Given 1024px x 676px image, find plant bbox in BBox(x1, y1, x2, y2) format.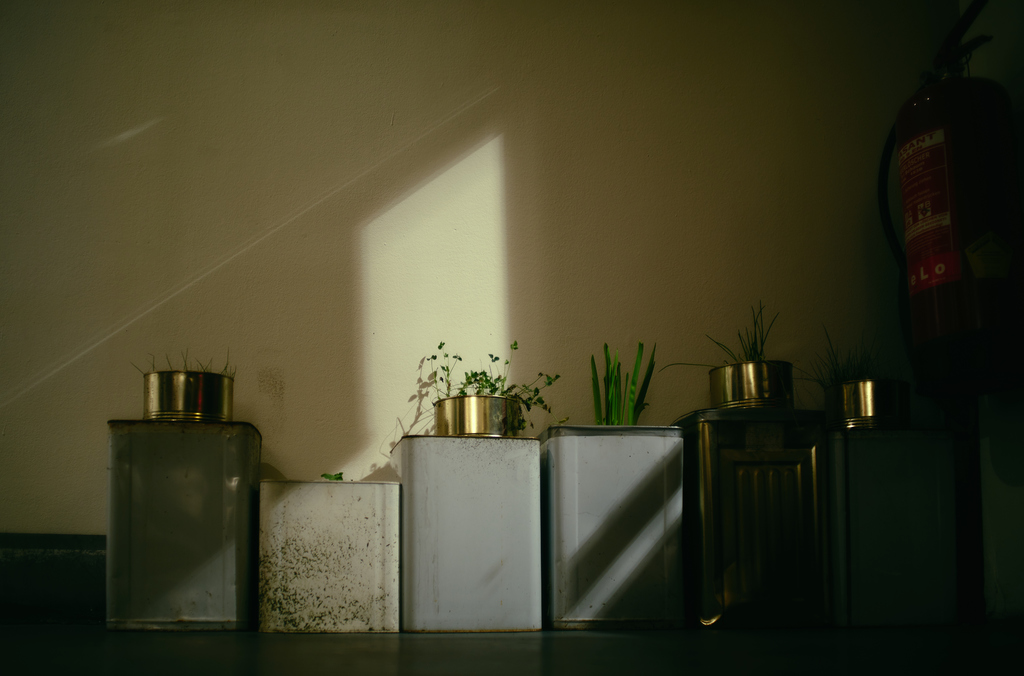
BBox(435, 332, 563, 432).
